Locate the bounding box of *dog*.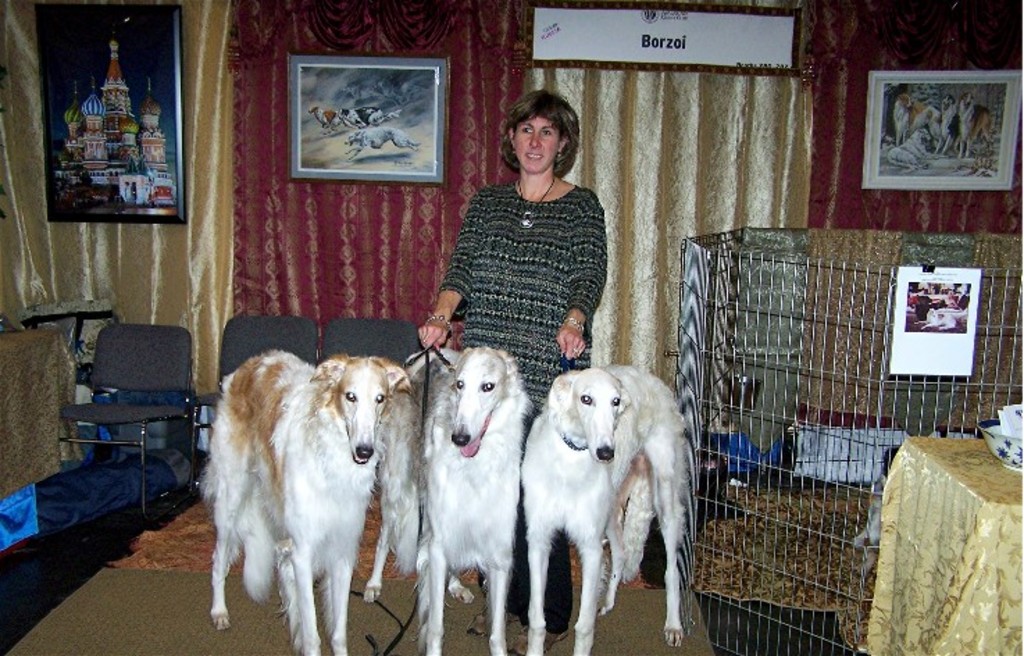
Bounding box: <bbox>935, 96, 963, 156</bbox>.
